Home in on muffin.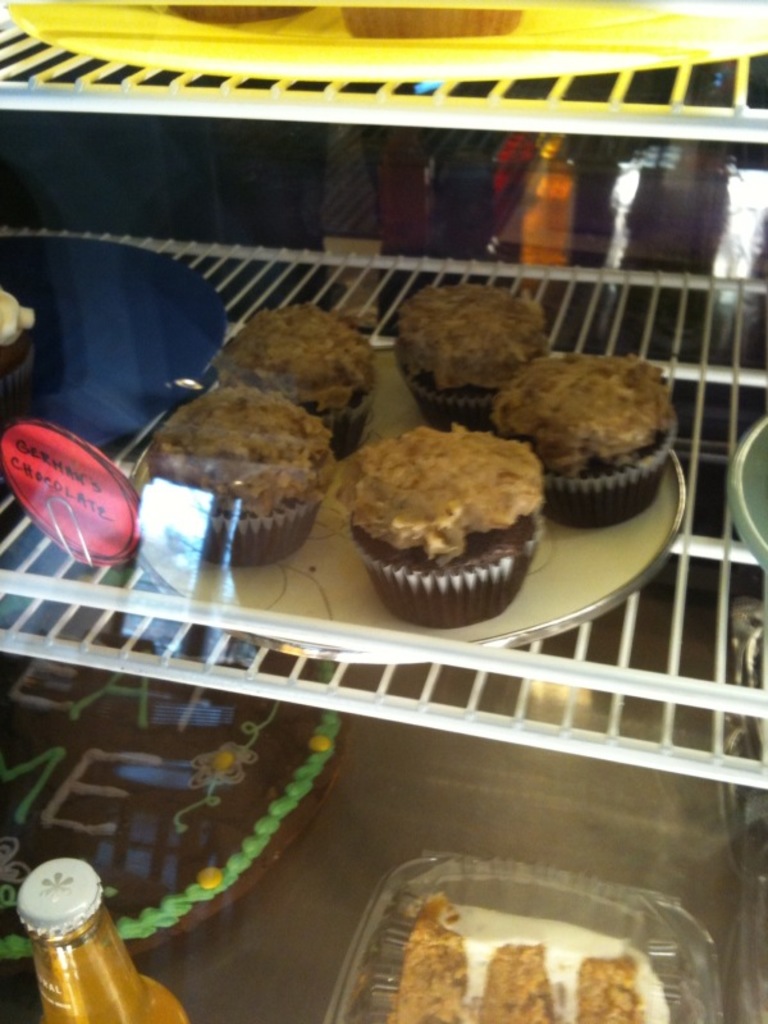
Homed in at bbox(338, 421, 556, 631).
